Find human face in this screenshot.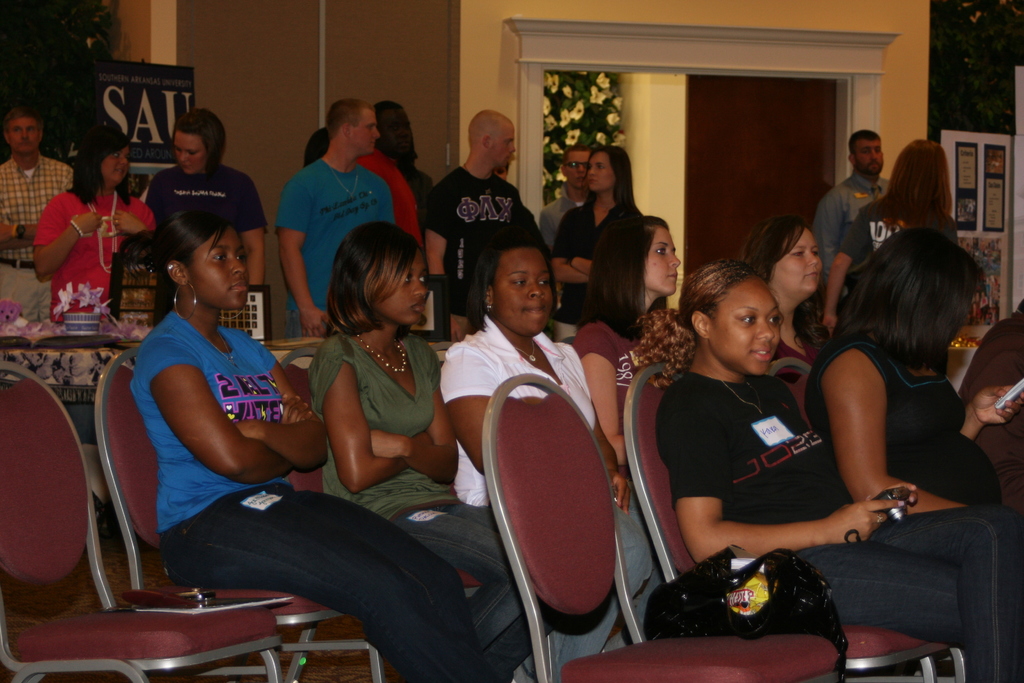
The bounding box for human face is 103:150:131:183.
